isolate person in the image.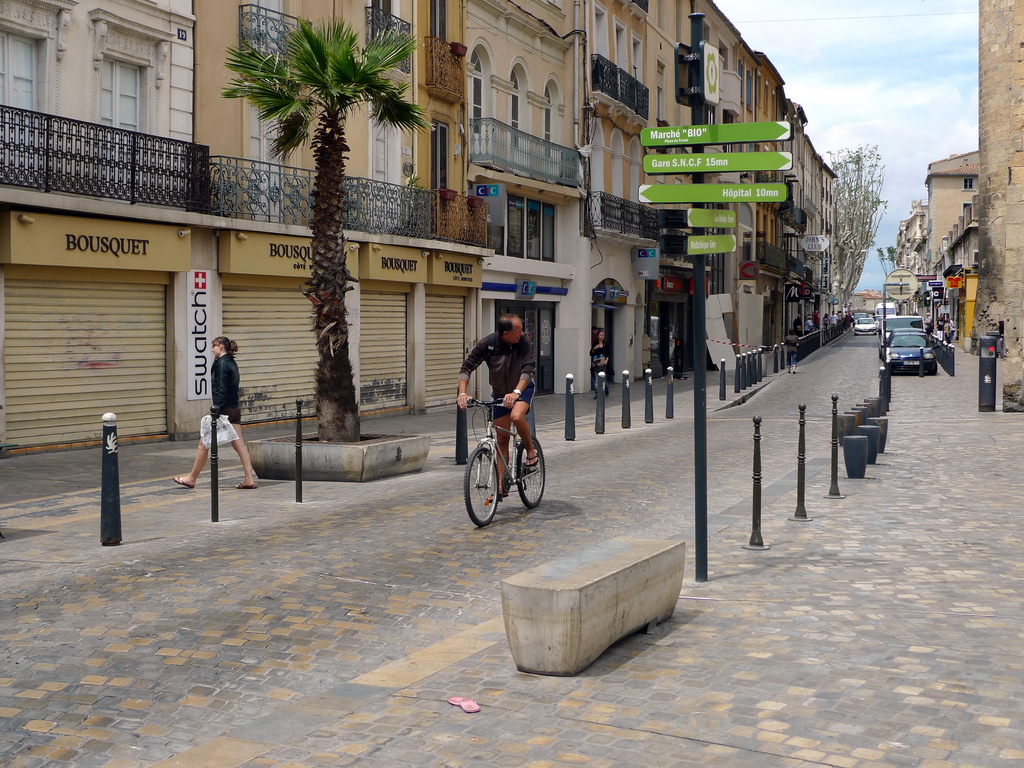
Isolated region: select_region(805, 313, 815, 334).
